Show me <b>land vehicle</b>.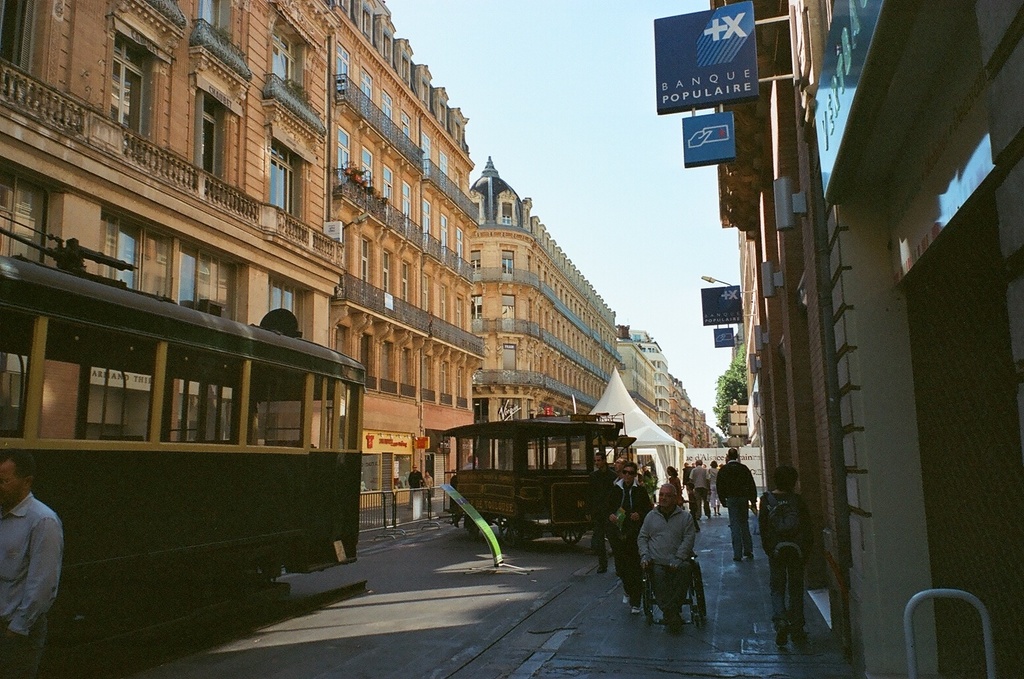
<b>land vehicle</b> is here: box=[444, 414, 634, 547].
